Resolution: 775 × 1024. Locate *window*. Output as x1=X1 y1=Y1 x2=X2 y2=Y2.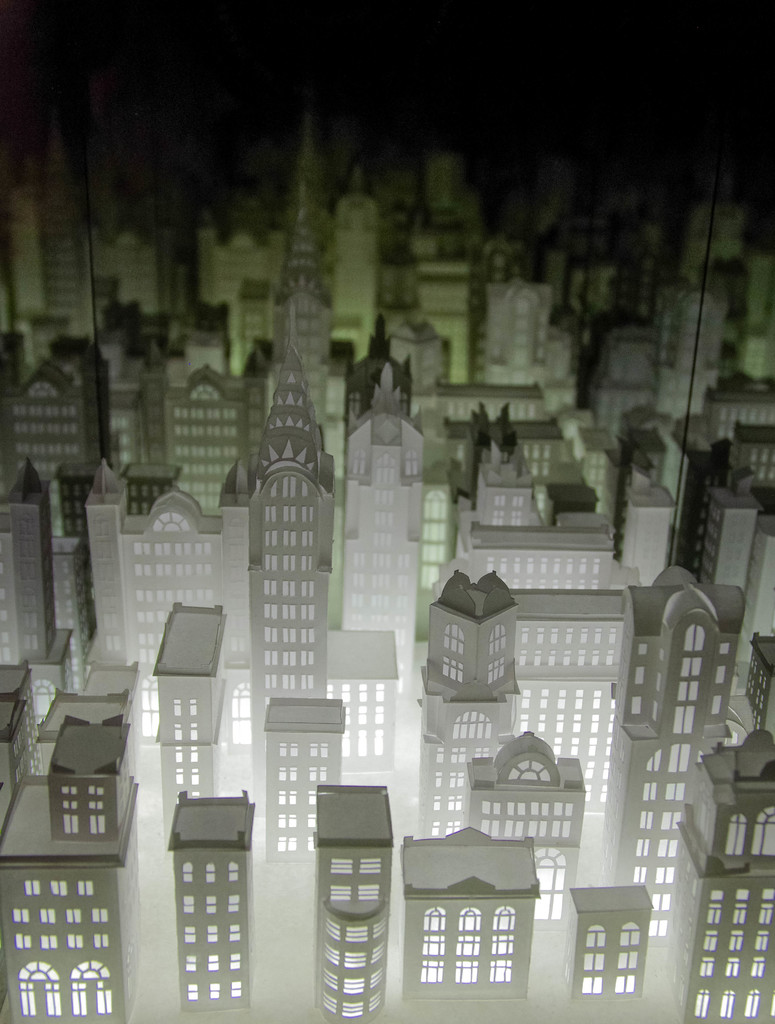
x1=420 y1=960 x2=445 y2=984.
